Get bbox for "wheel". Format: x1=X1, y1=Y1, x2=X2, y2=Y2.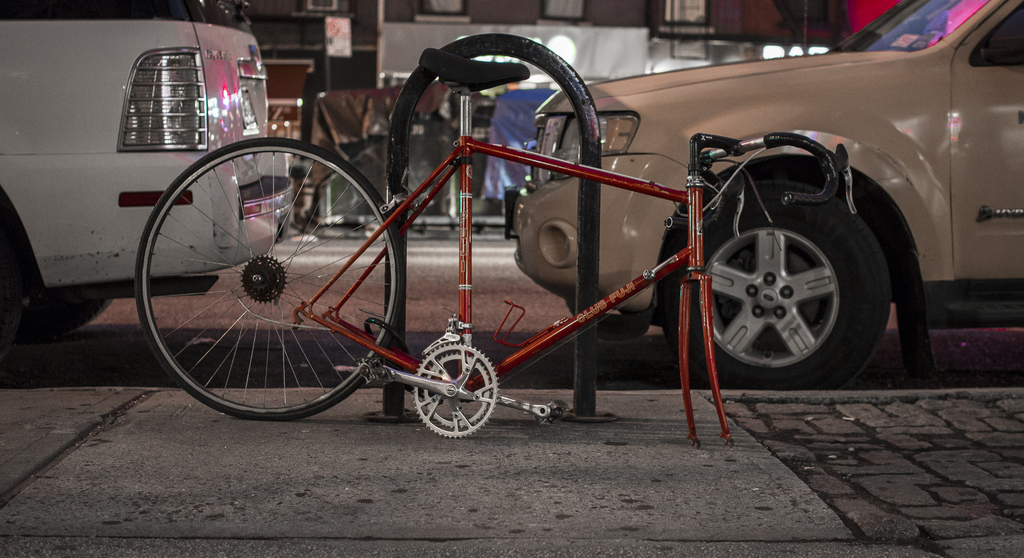
x1=21, y1=298, x2=115, y2=340.
